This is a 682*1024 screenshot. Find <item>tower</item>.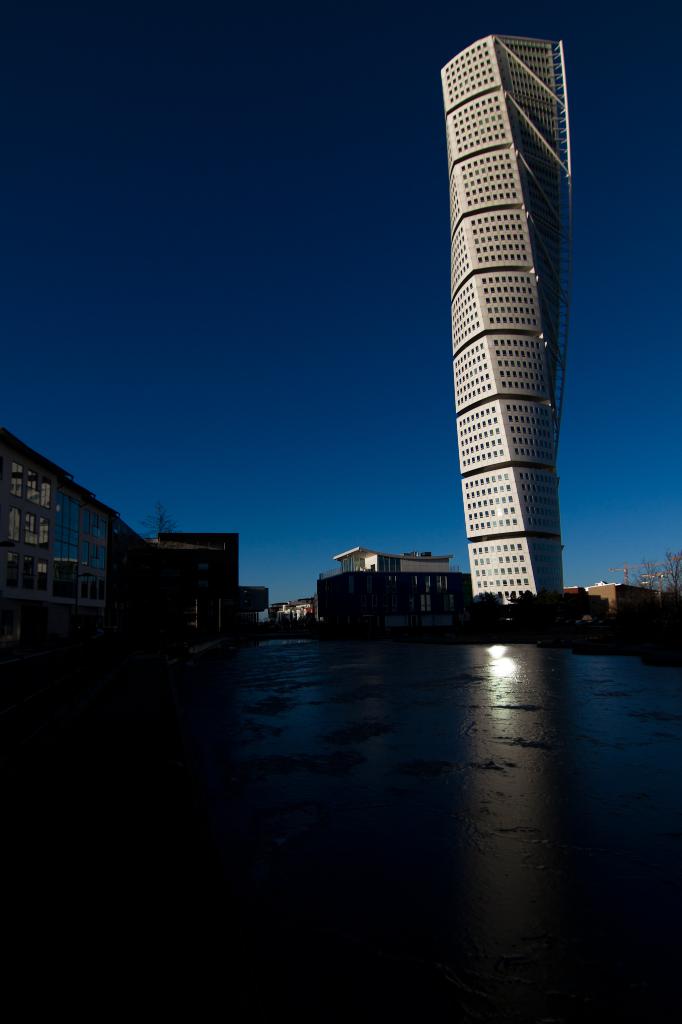
Bounding box: bbox=(425, 0, 590, 637).
